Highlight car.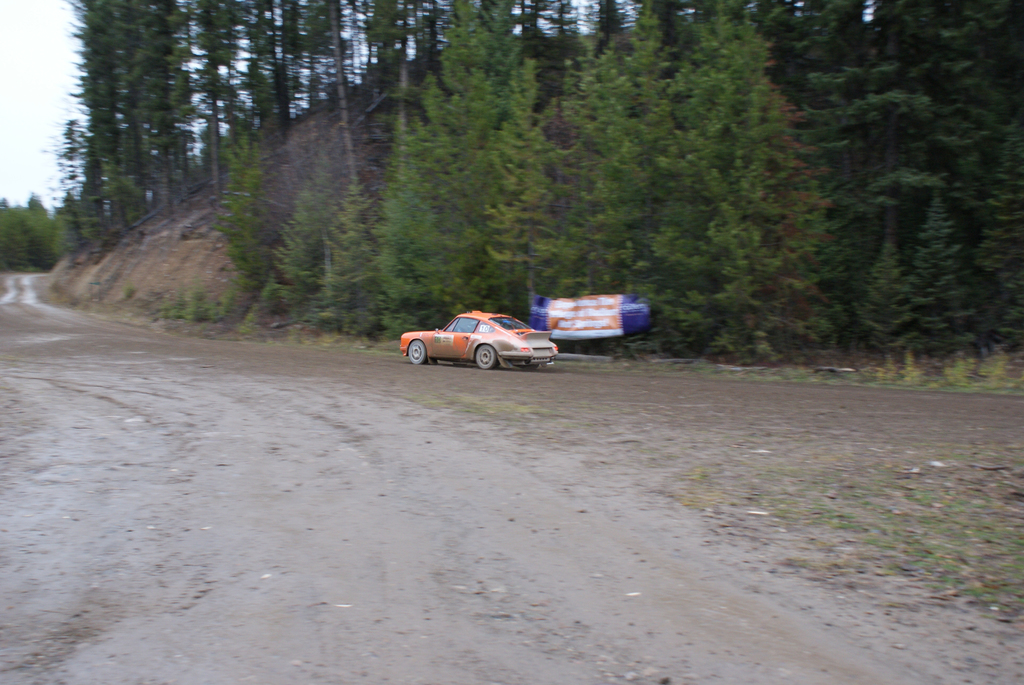
Highlighted region: box=[400, 309, 559, 371].
